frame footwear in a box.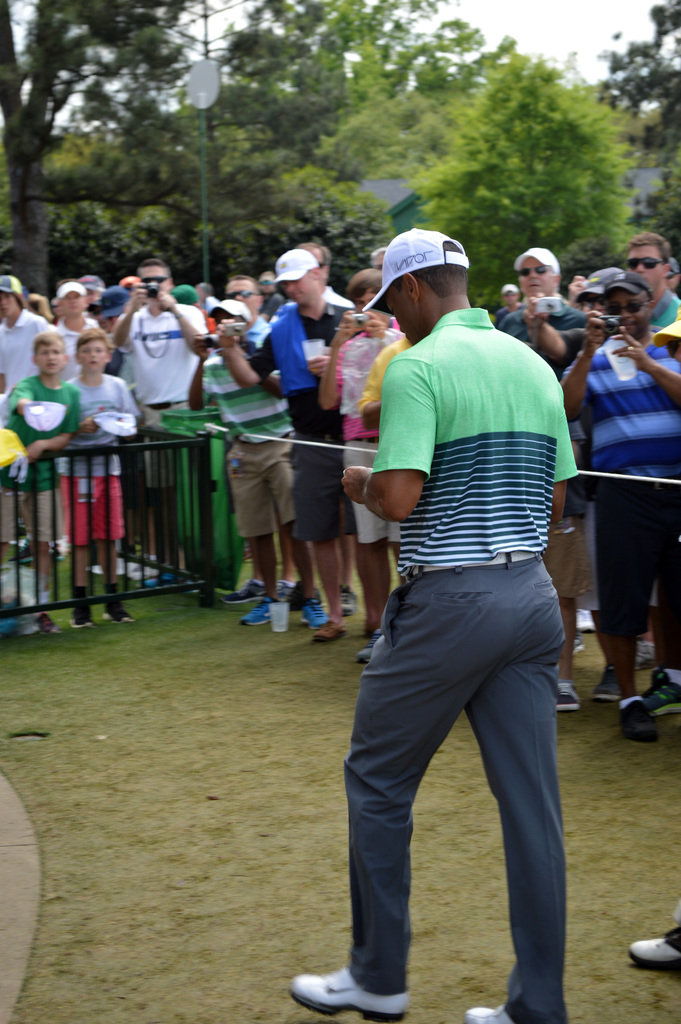
select_region(246, 593, 288, 624).
